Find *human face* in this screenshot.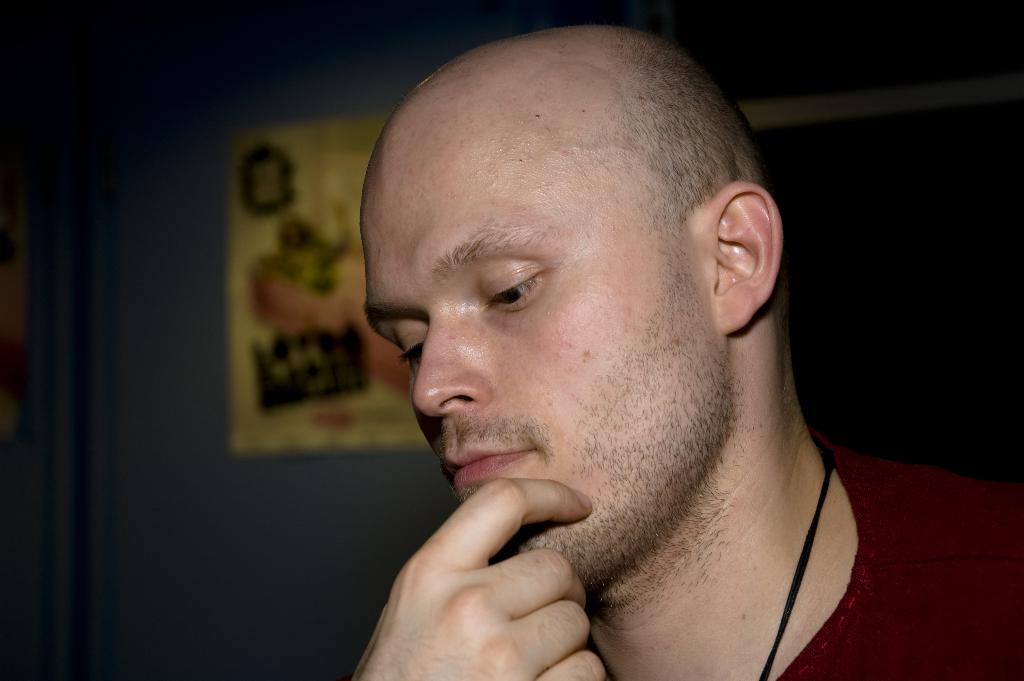
The bounding box for *human face* is (left=356, top=90, right=731, bottom=595).
